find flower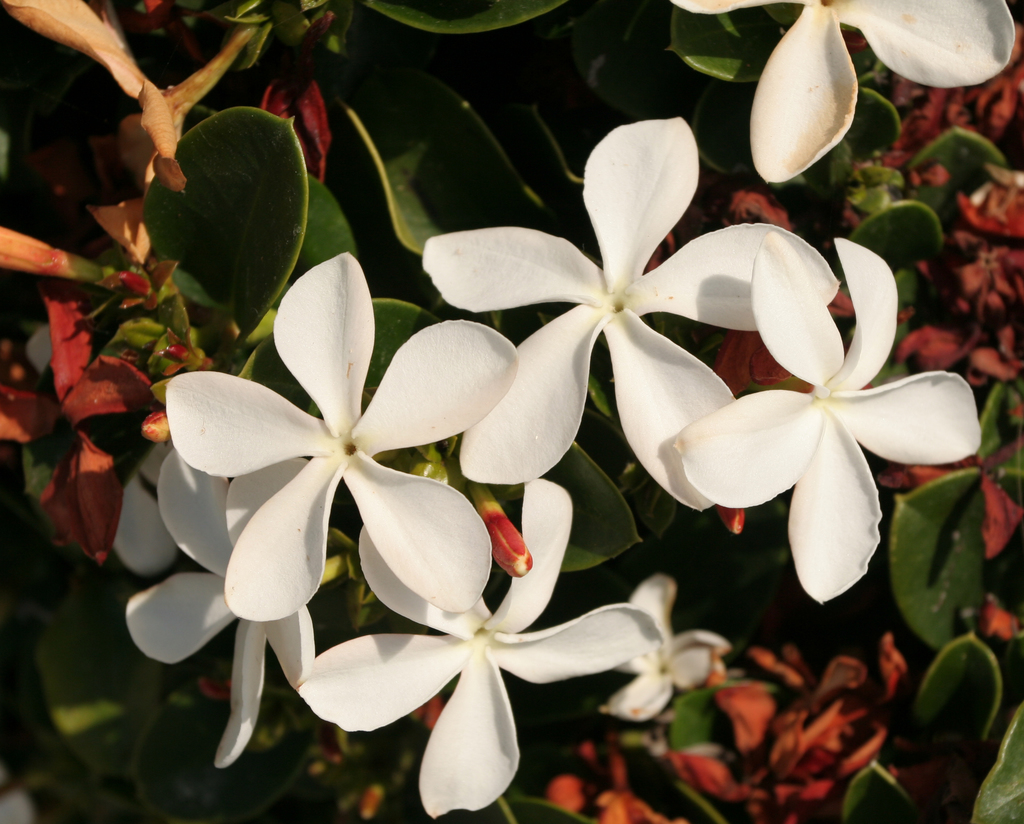
crop(122, 445, 310, 777)
